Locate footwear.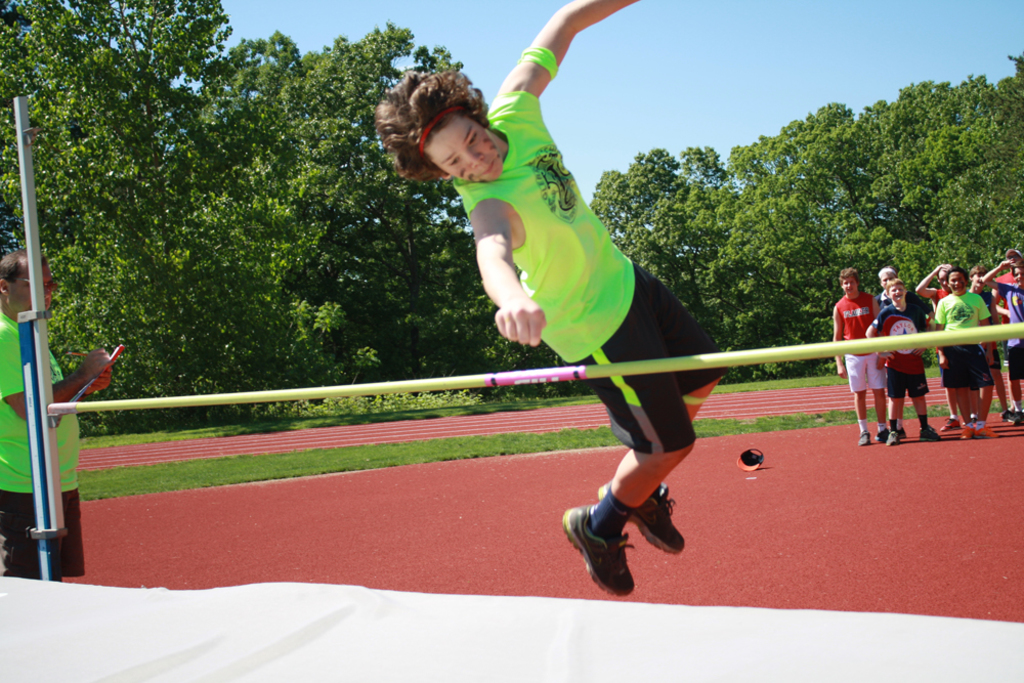
Bounding box: (left=969, top=416, right=994, bottom=437).
